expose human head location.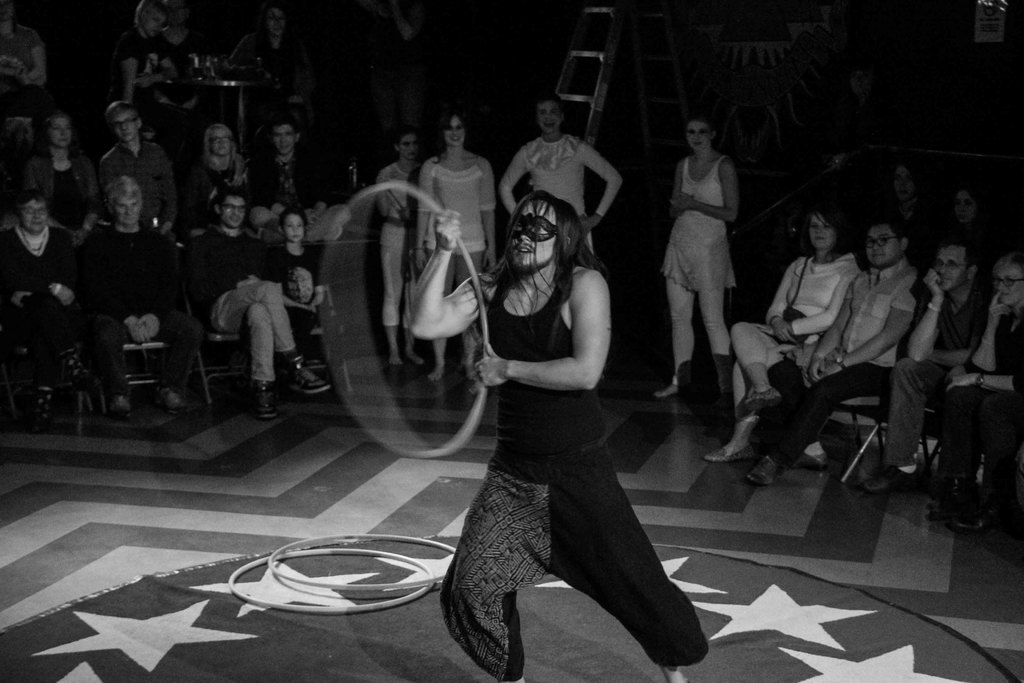
Exposed at bbox(808, 204, 850, 253).
